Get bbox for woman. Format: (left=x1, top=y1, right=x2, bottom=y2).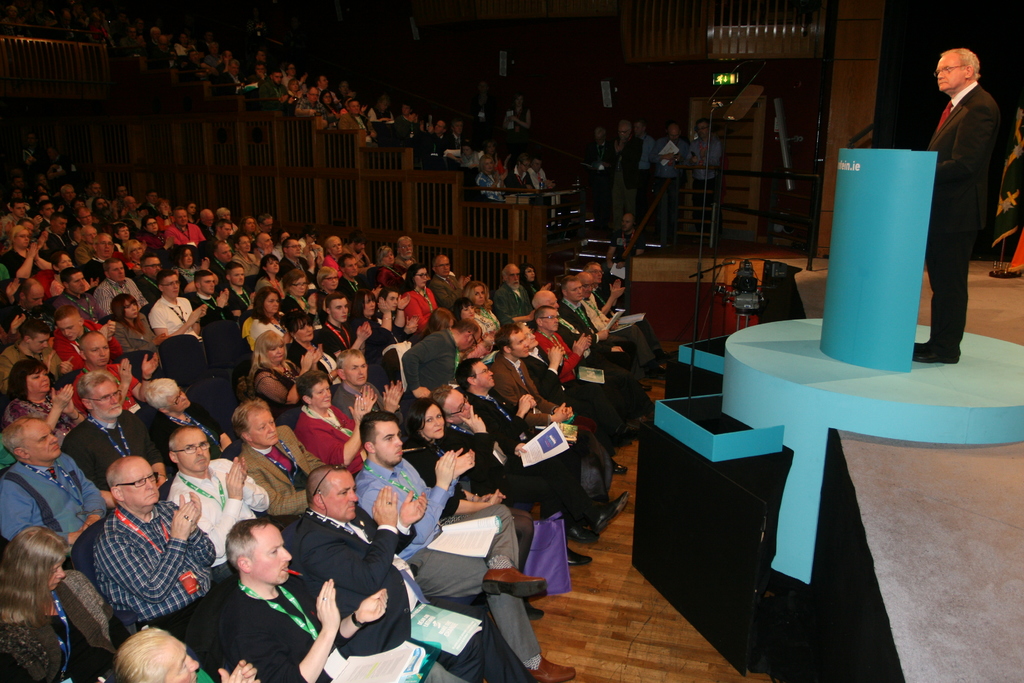
(left=0, top=522, right=122, bottom=682).
